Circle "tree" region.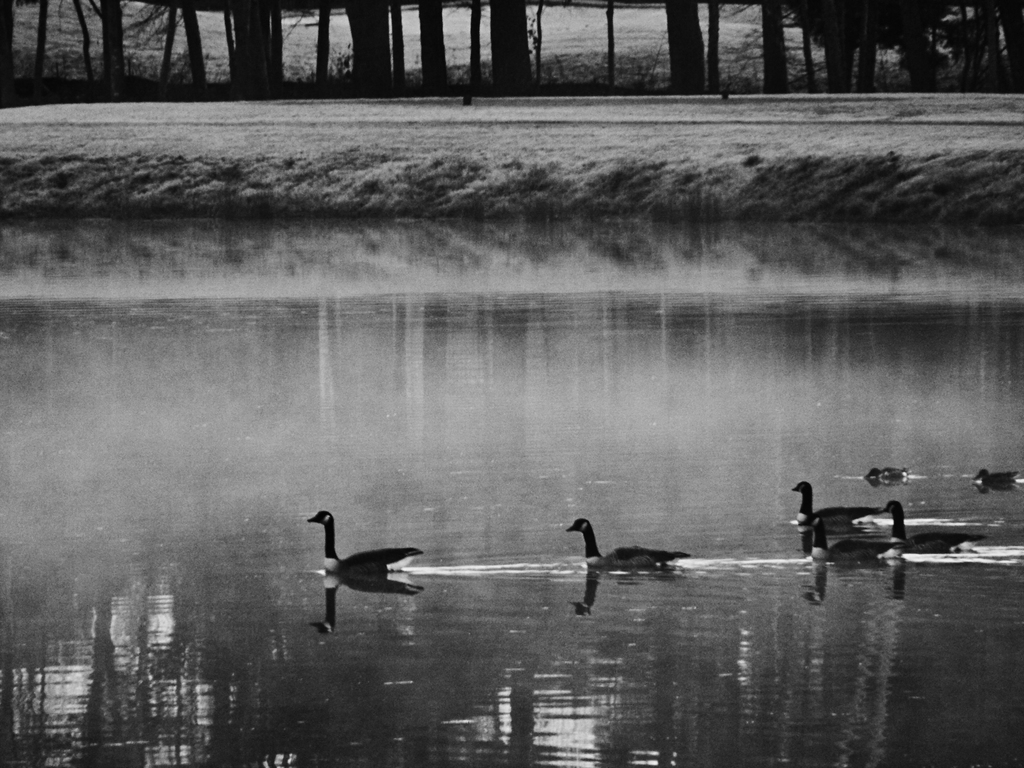
Region: box=[70, 1, 97, 88].
